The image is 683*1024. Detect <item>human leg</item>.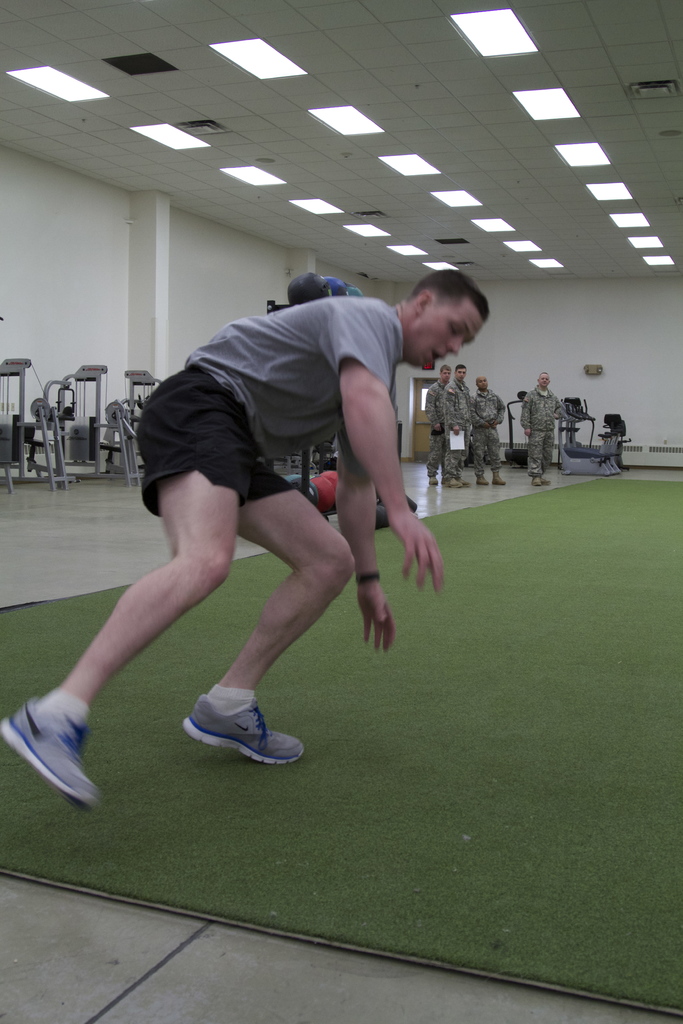
Detection: Rect(449, 438, 463, 483).
